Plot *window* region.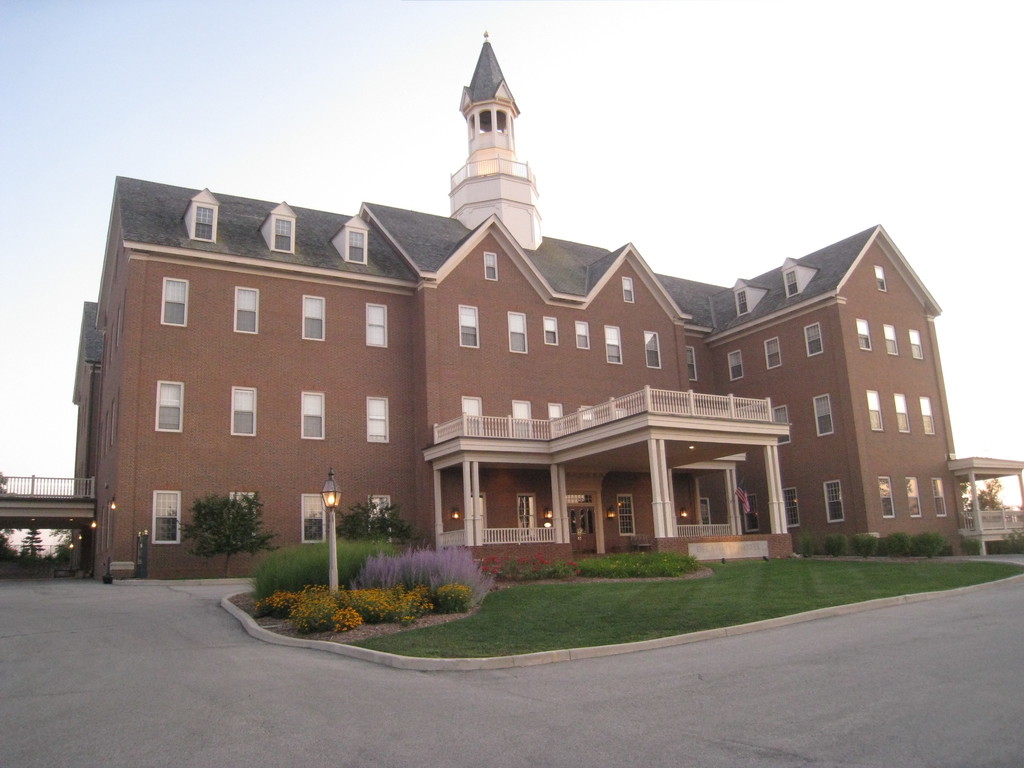
Plotted at left=369, top=493, right=392, bottom=541.
